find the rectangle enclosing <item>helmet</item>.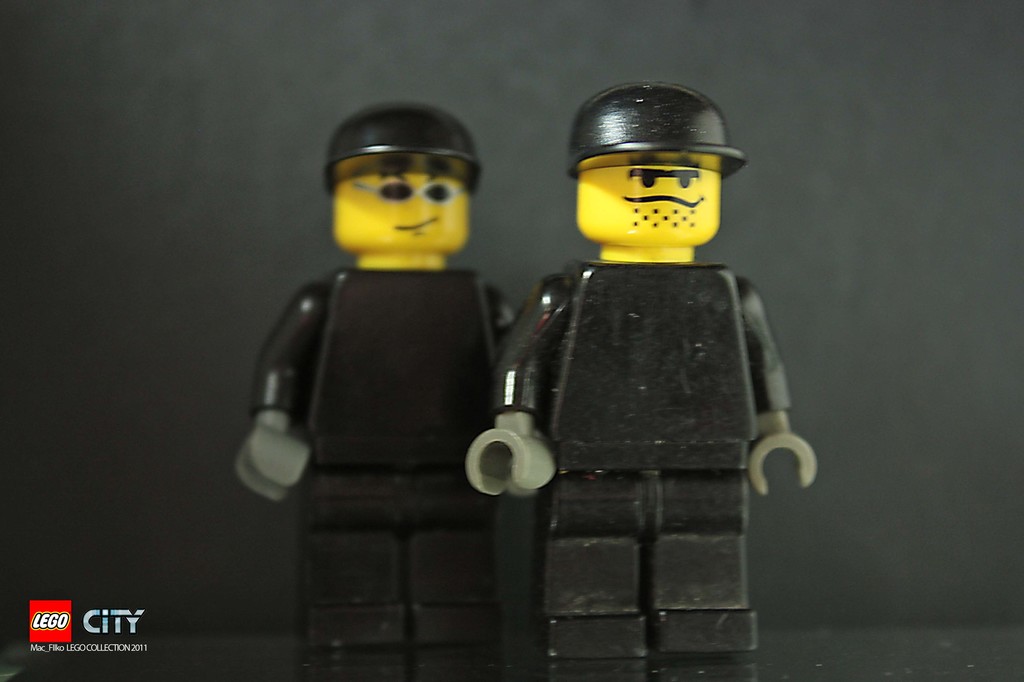
bbox(562, 69, 751, 179).
